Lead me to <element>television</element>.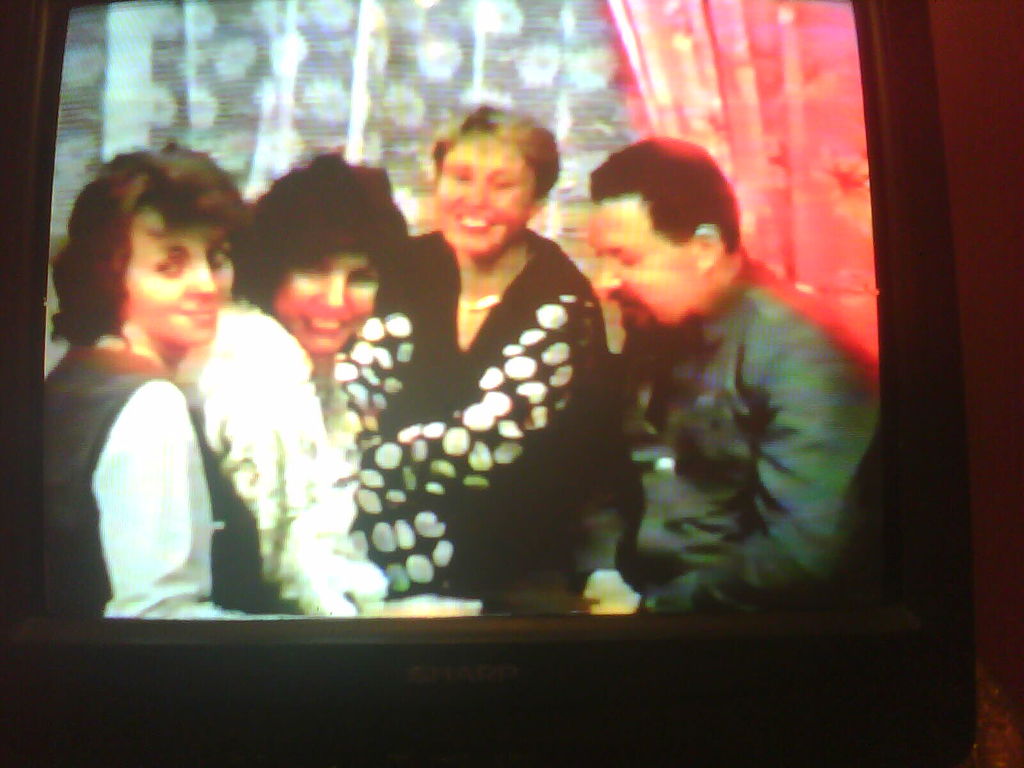
Lead to [x1=1, y1=0, x2=977, y2=767].
